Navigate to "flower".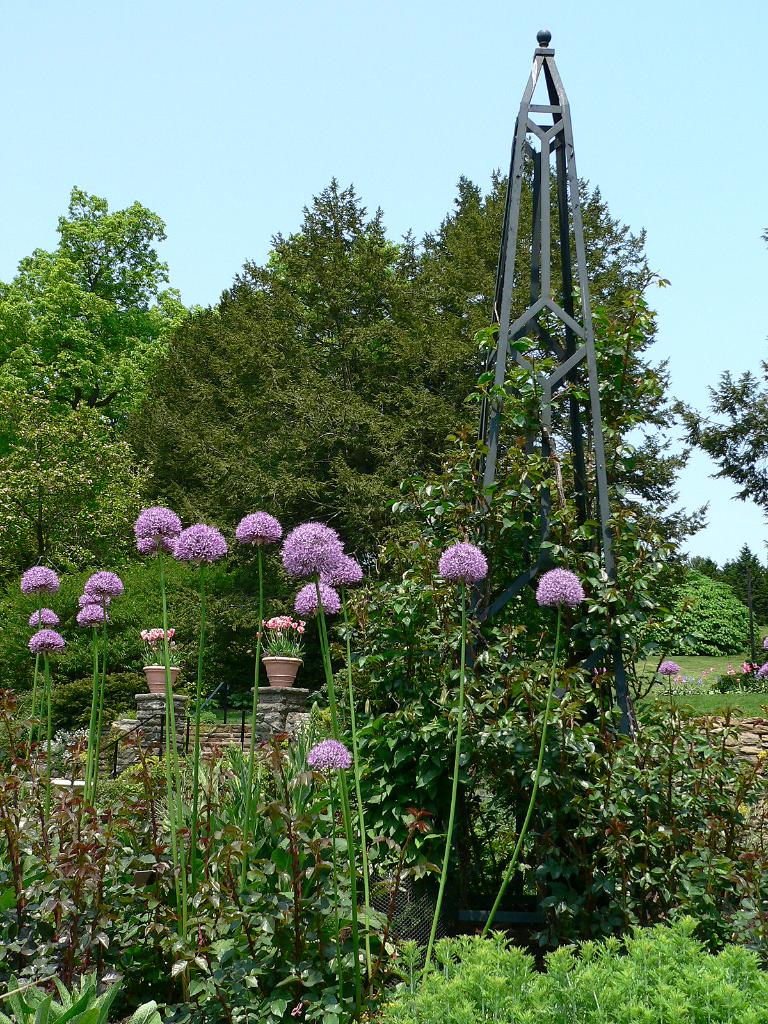
Navigation target: (left=537, top=569, right=586, bottom=611).
